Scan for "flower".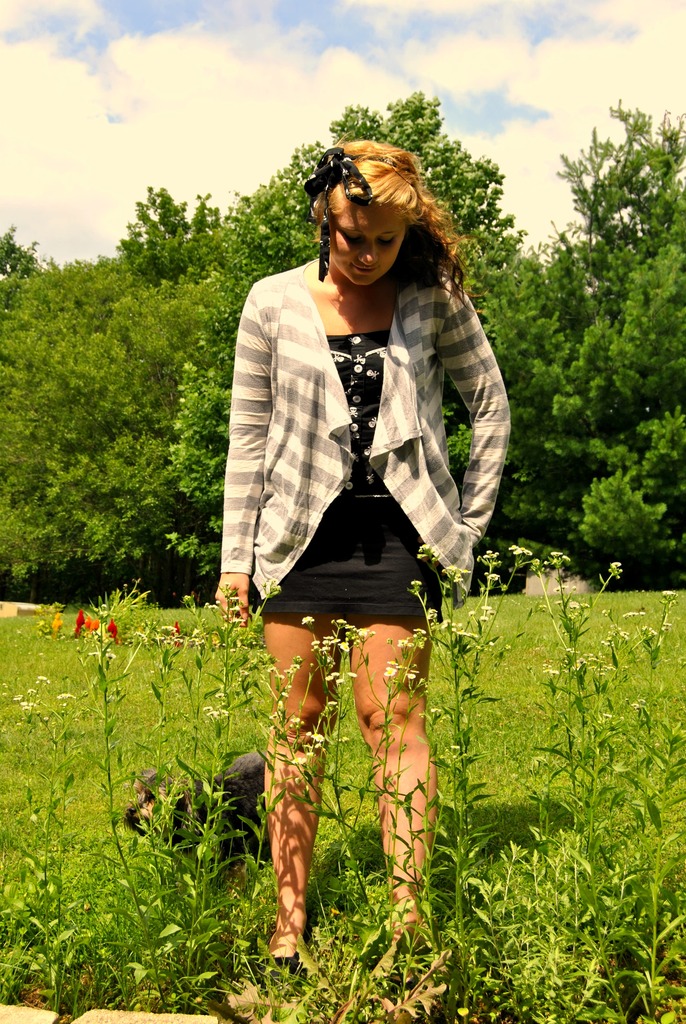
Scan result: [87,616,98,630].
